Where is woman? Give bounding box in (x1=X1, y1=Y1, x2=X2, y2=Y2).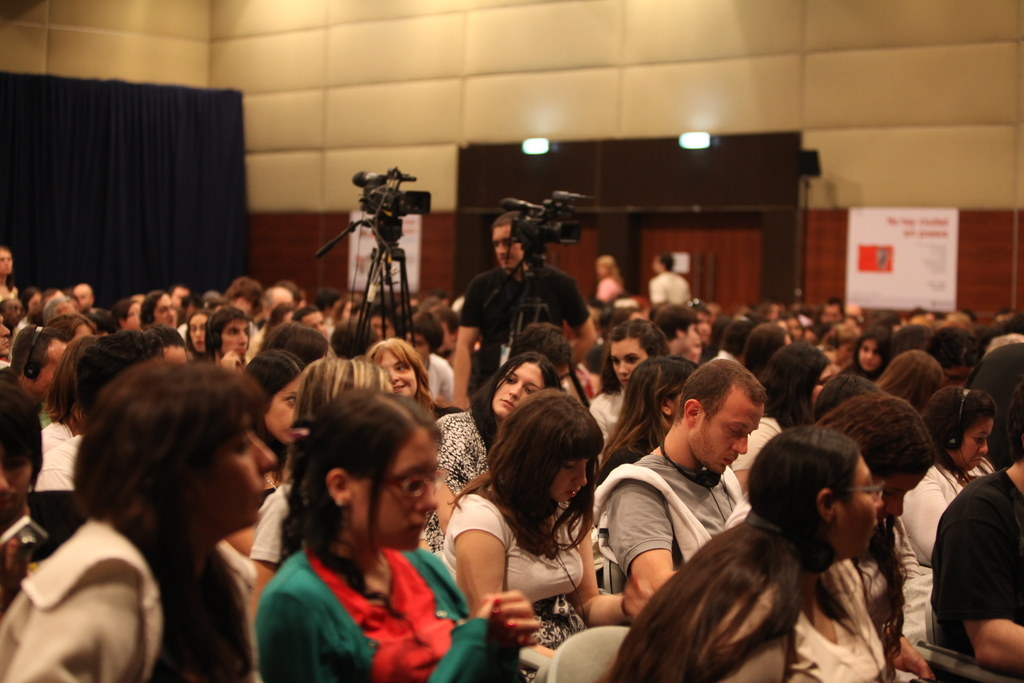
(x1=724, y1=331, x2=834, y2=500).
